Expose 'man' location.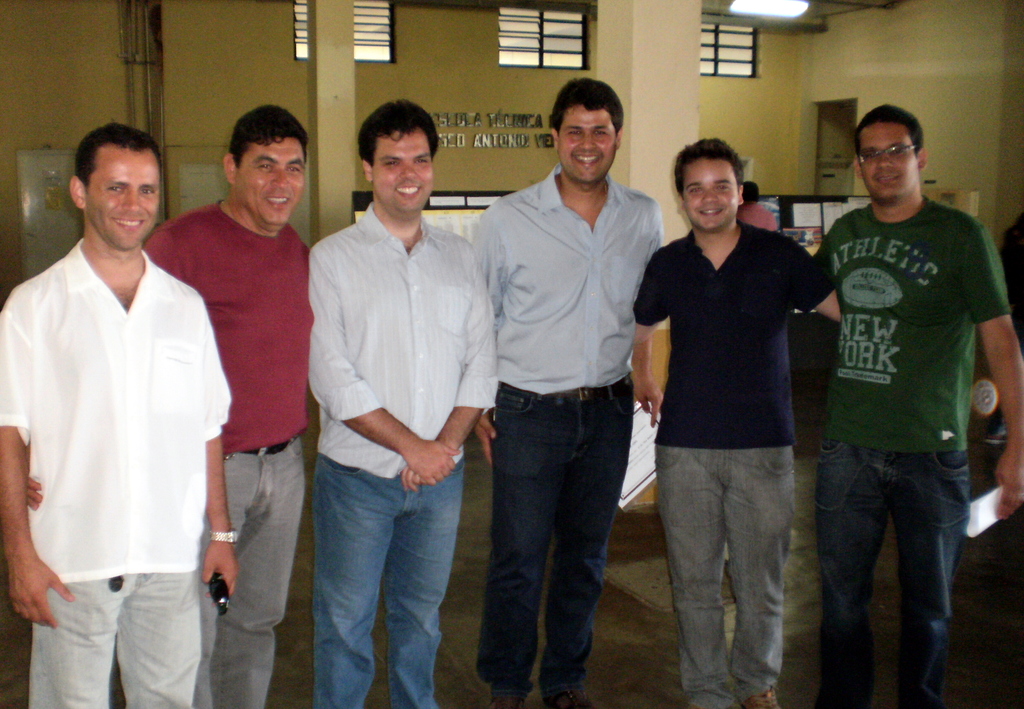
Exposed at bbox=(739, 181, 778, 232).
